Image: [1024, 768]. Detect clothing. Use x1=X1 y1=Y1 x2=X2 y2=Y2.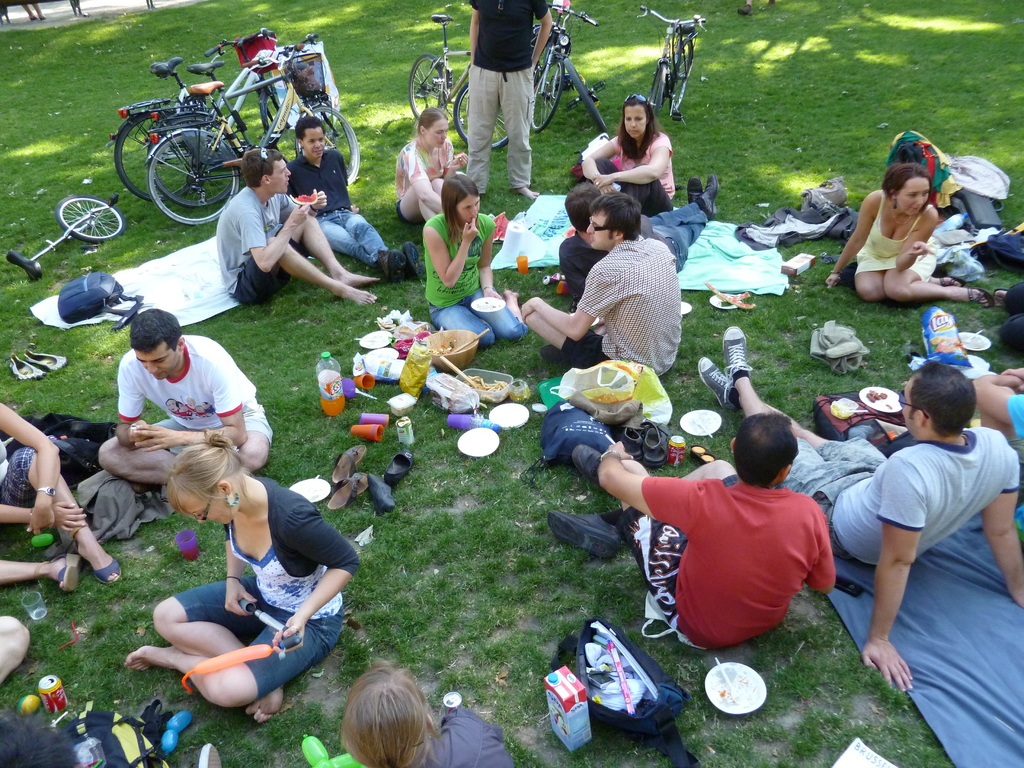
x1=855 y1=186 x2=940 y2=275.
